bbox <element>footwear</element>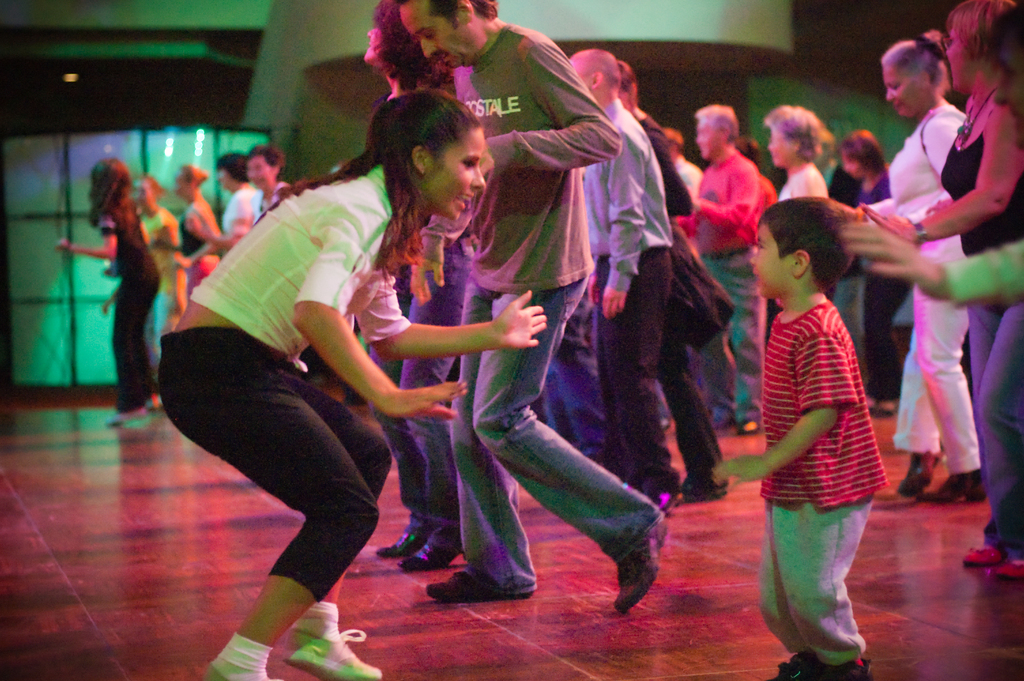
{"x1": 371, "y1": 531, "x2": 420, "y2": 564}
